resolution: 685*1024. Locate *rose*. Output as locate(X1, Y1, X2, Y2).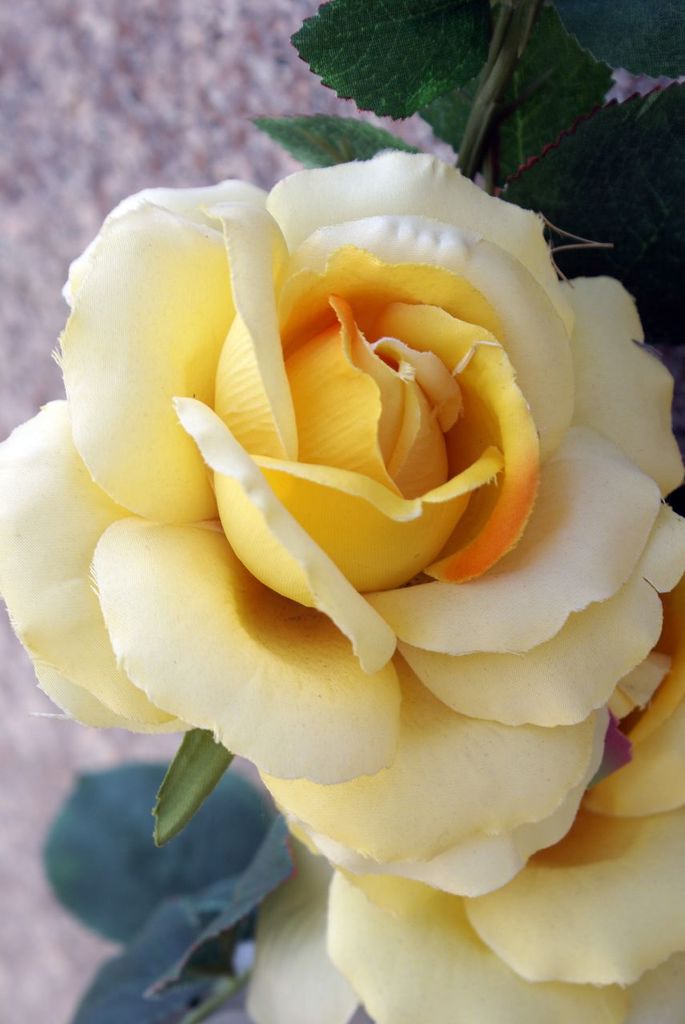
locate(0, 154, 684, 898).
